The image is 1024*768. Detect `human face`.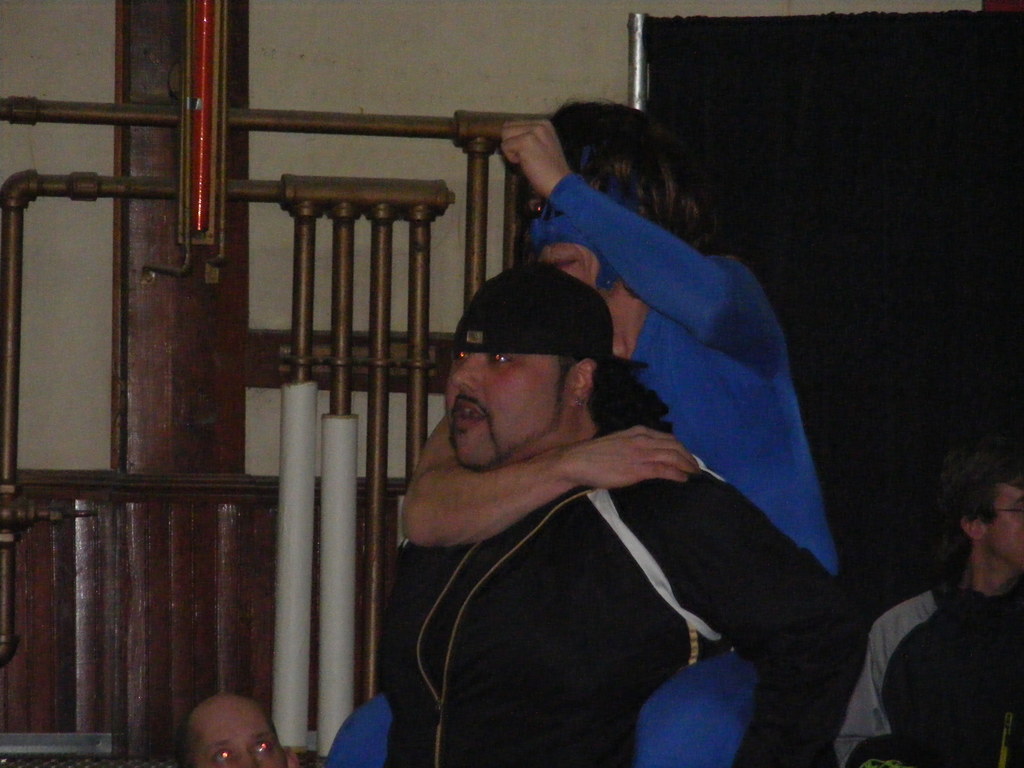
Detection: bbox=(200, 710, 287, 767).
